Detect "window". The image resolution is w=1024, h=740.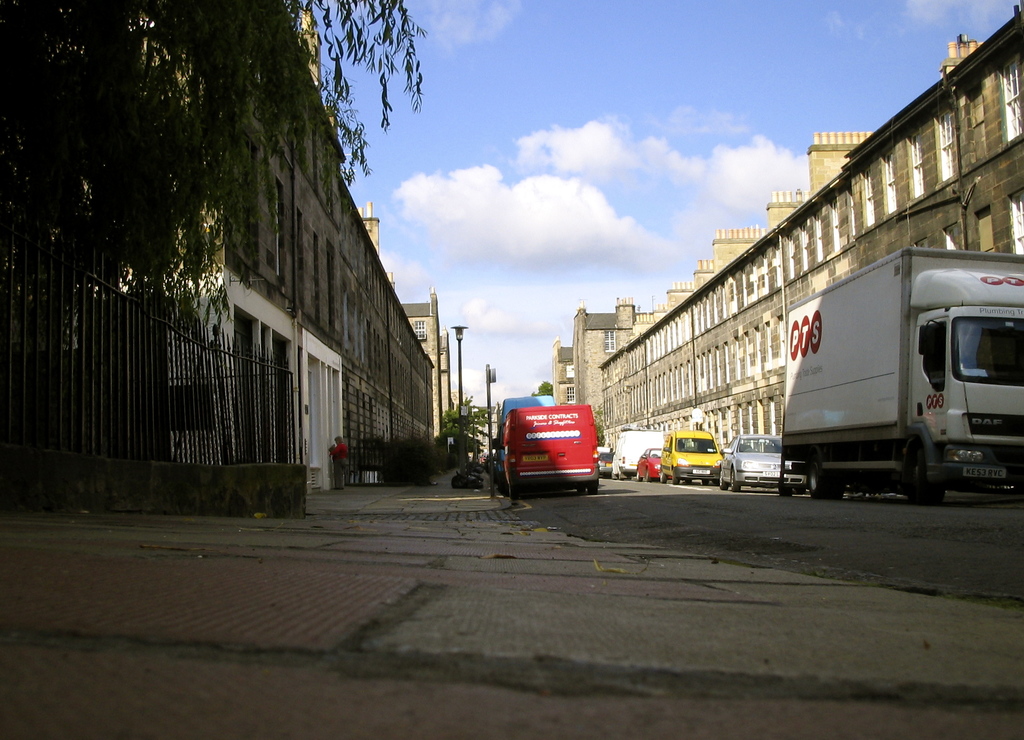
{"left": 566, "top": 387, "right": 579, "bottom": 401}.
